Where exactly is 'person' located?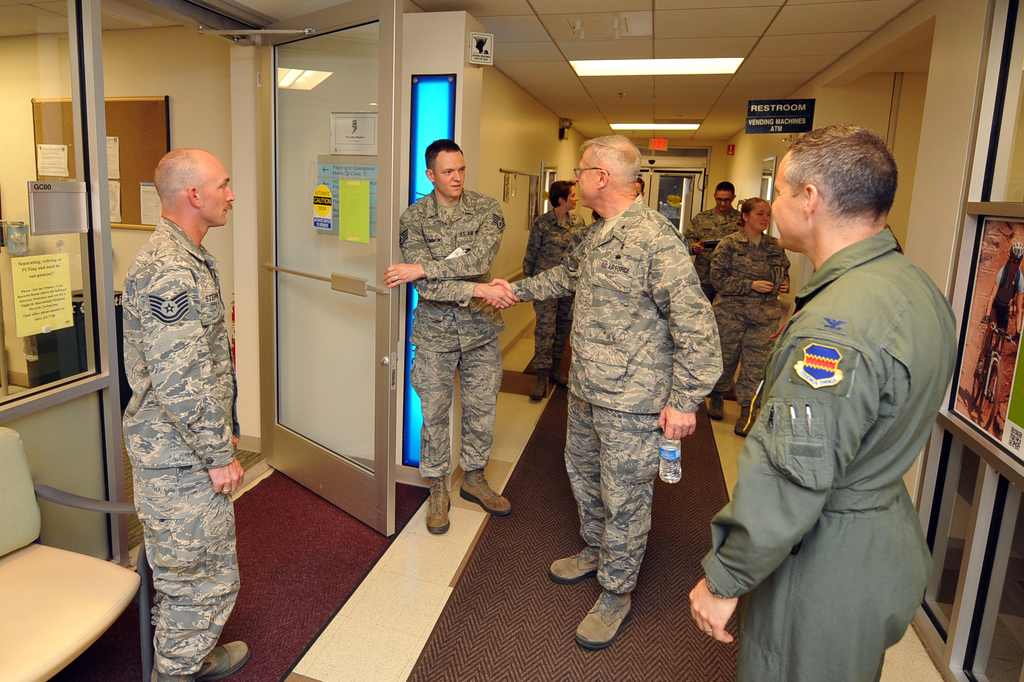
Its bounding box is <box>680,120,968,681</box>.
